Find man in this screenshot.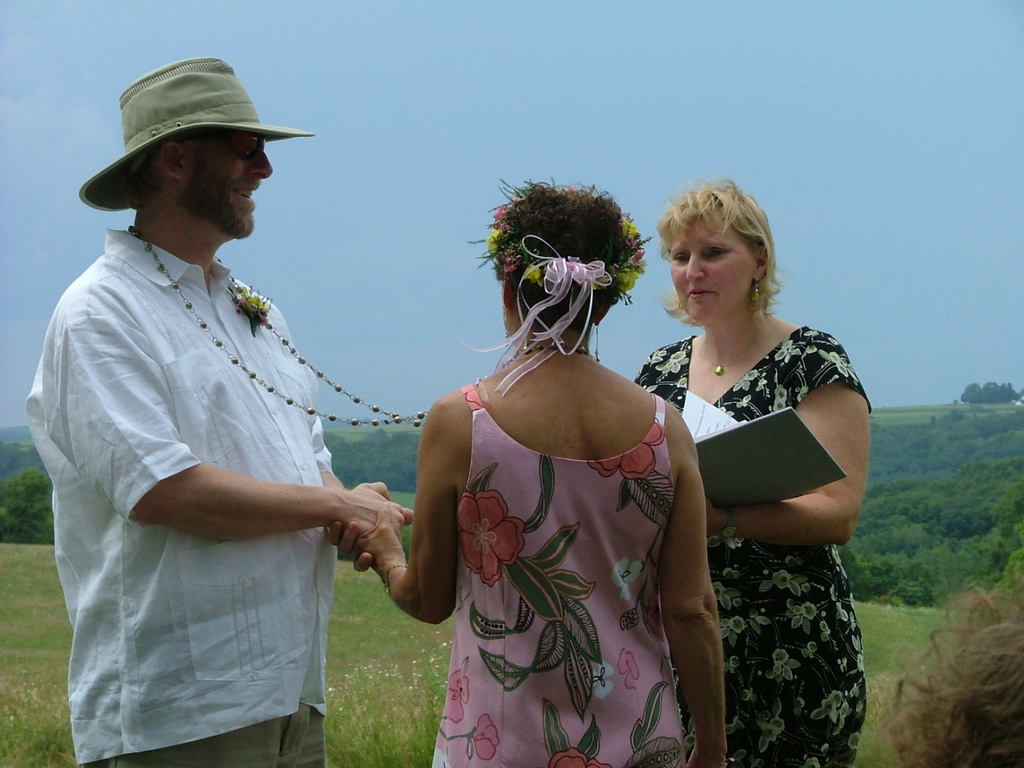
The bounding box for man is select_region(32, 53, 413, 767).
